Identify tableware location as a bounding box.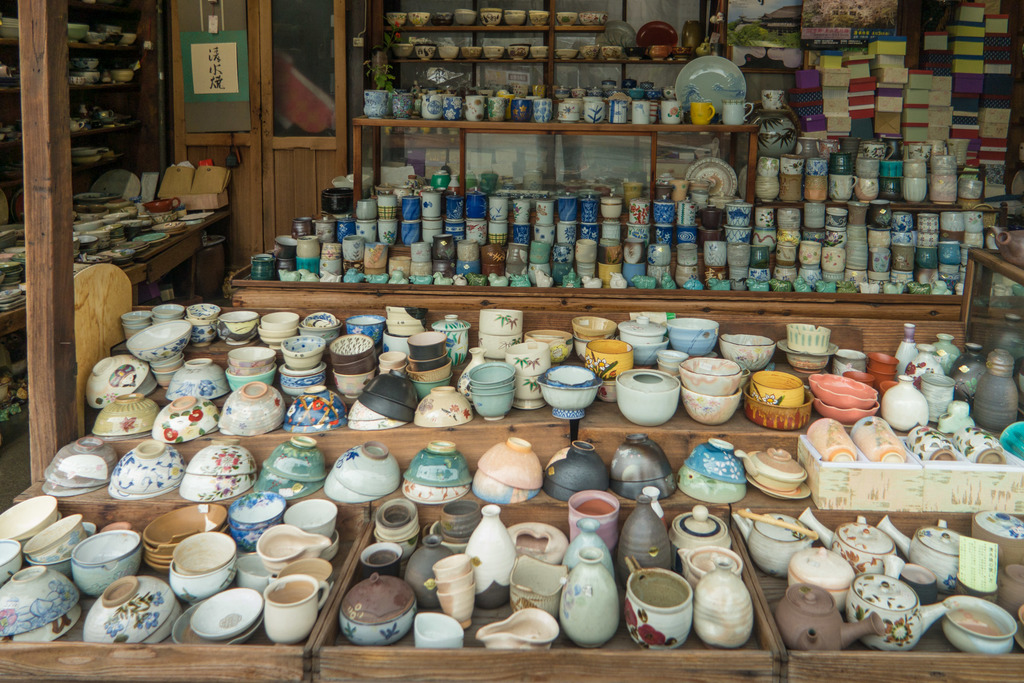
locate(771, 265, 795, 283).
